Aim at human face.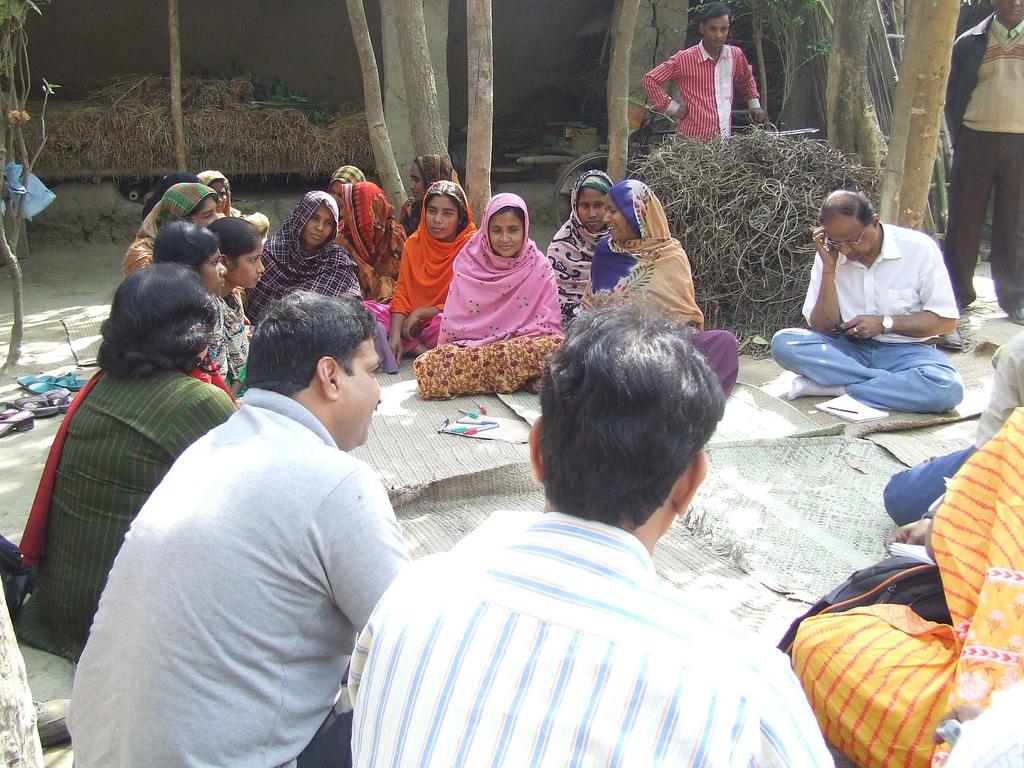
Aimed at Rect(198, 250, 235, 294).
